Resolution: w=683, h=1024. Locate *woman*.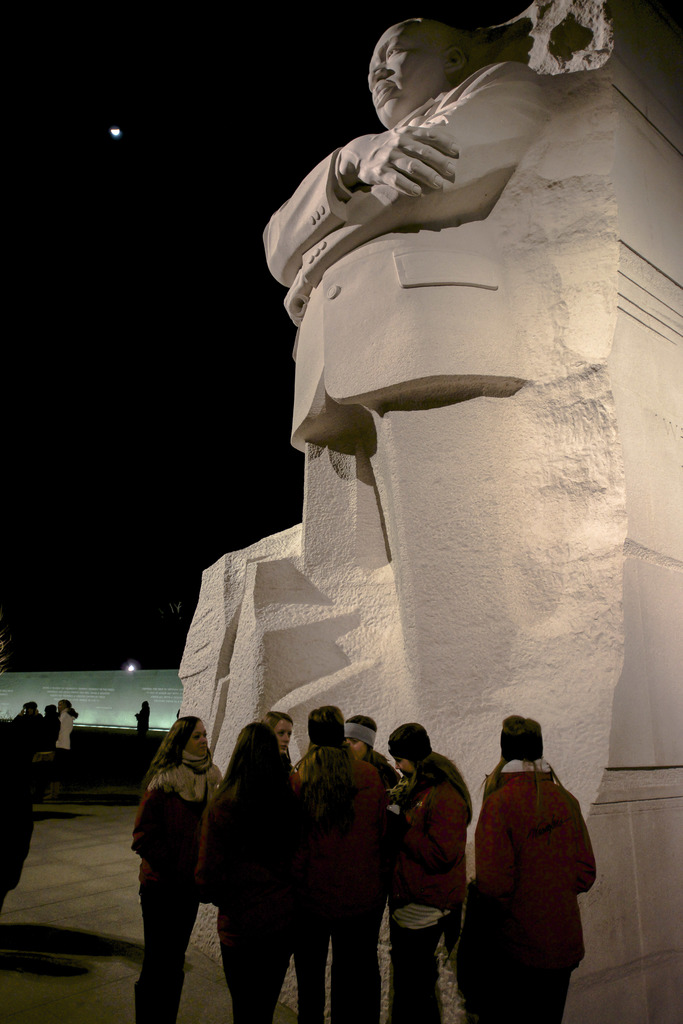
<region>463, 715, 598, 1023</region>.
